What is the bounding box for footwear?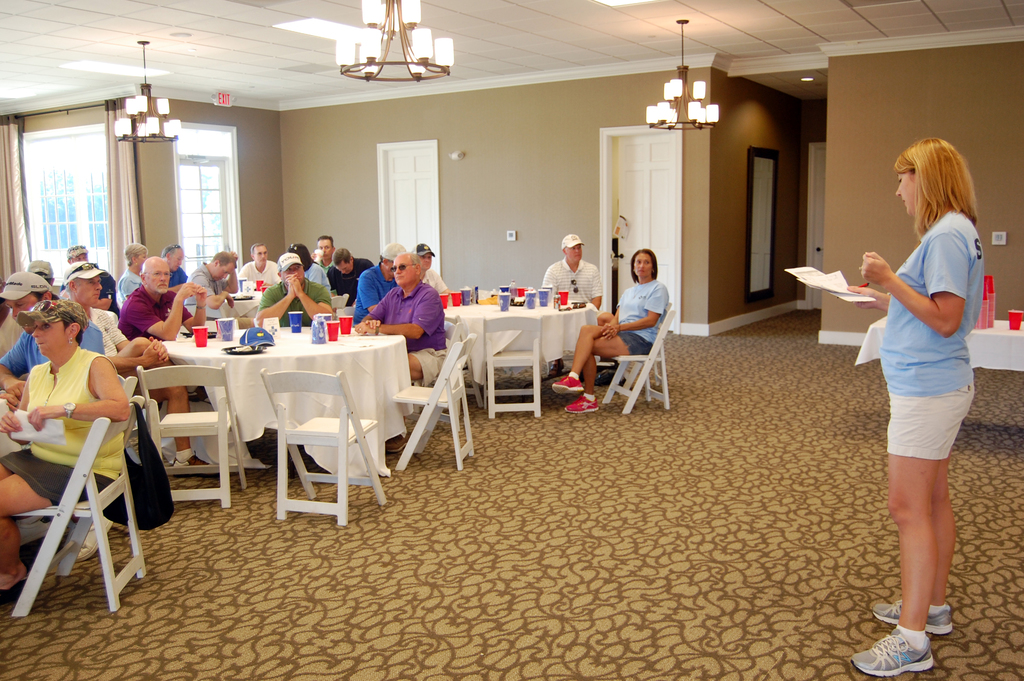
Rect(76, 514, 115, 559).
